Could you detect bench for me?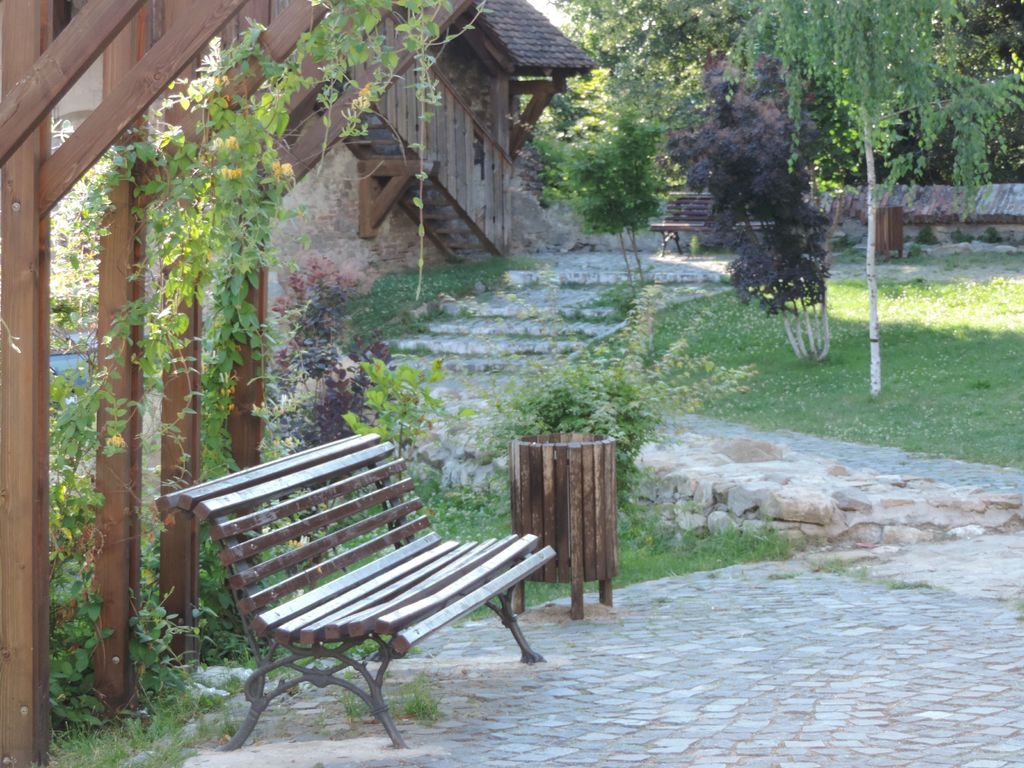
Detection result: 168:419:559:752.
